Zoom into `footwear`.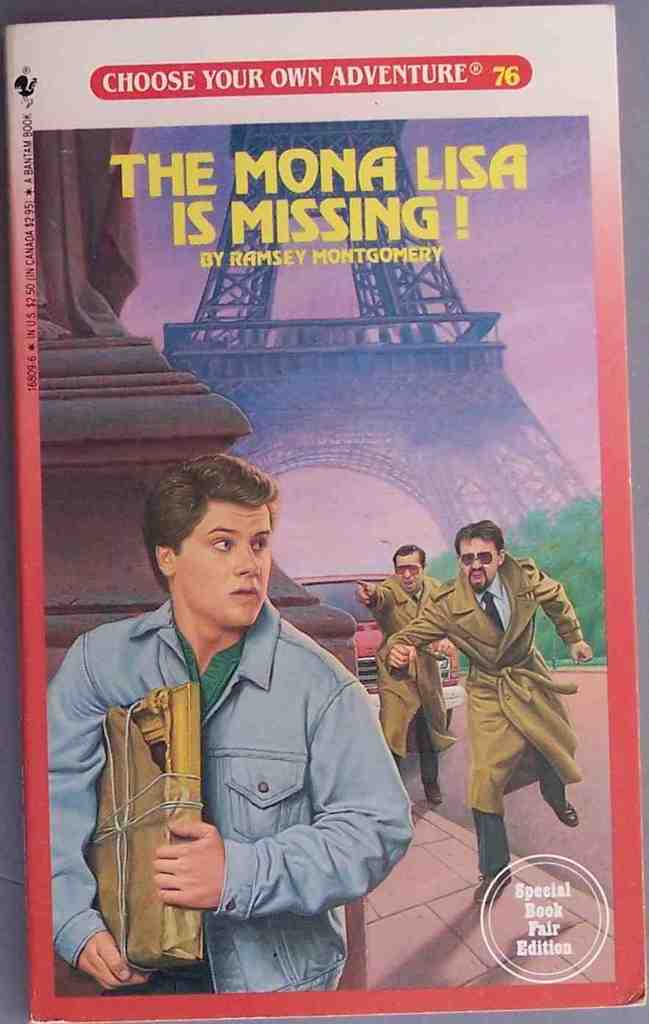
Zoom target: {"left": 539, "top": 792, "right": 579, "bottom": 824}.
